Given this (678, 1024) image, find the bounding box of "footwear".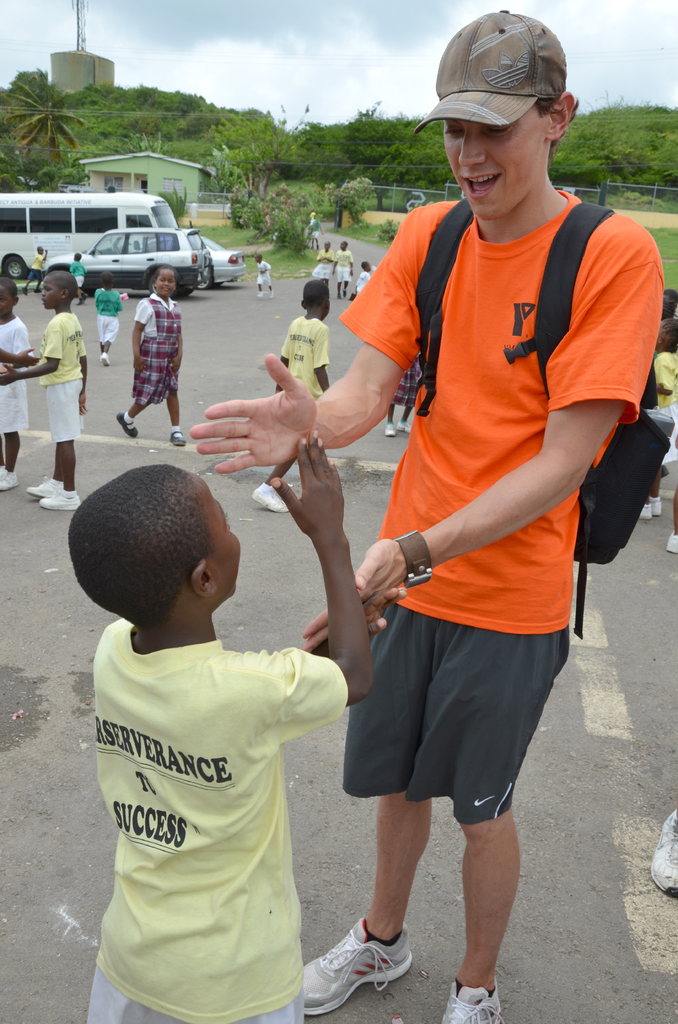
(x1=262, y1=290, x2=276, y2=299).
